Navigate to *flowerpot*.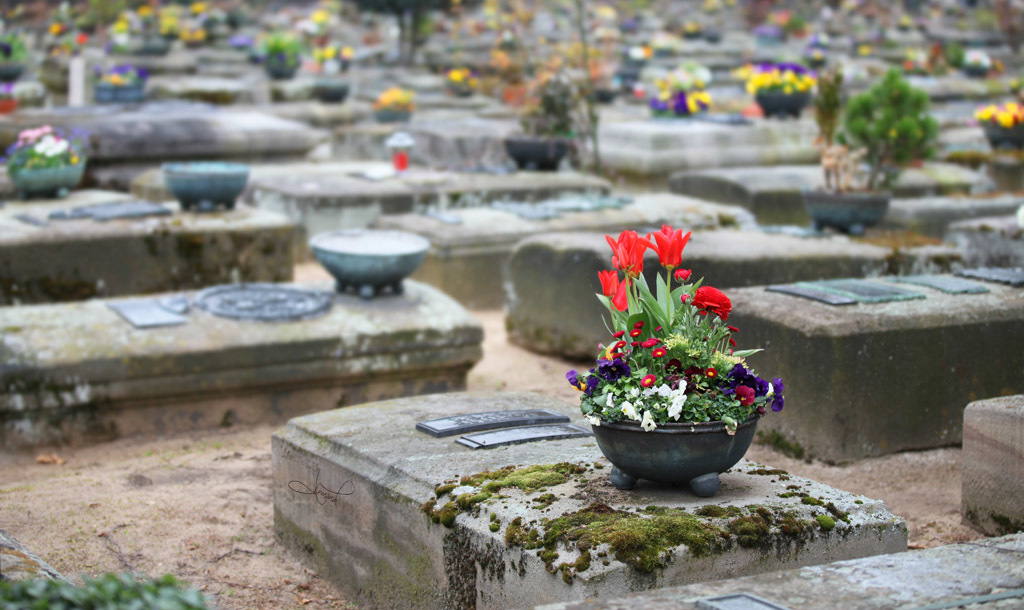
Navigation target: <region>752, 85, 812, 118</region>.
